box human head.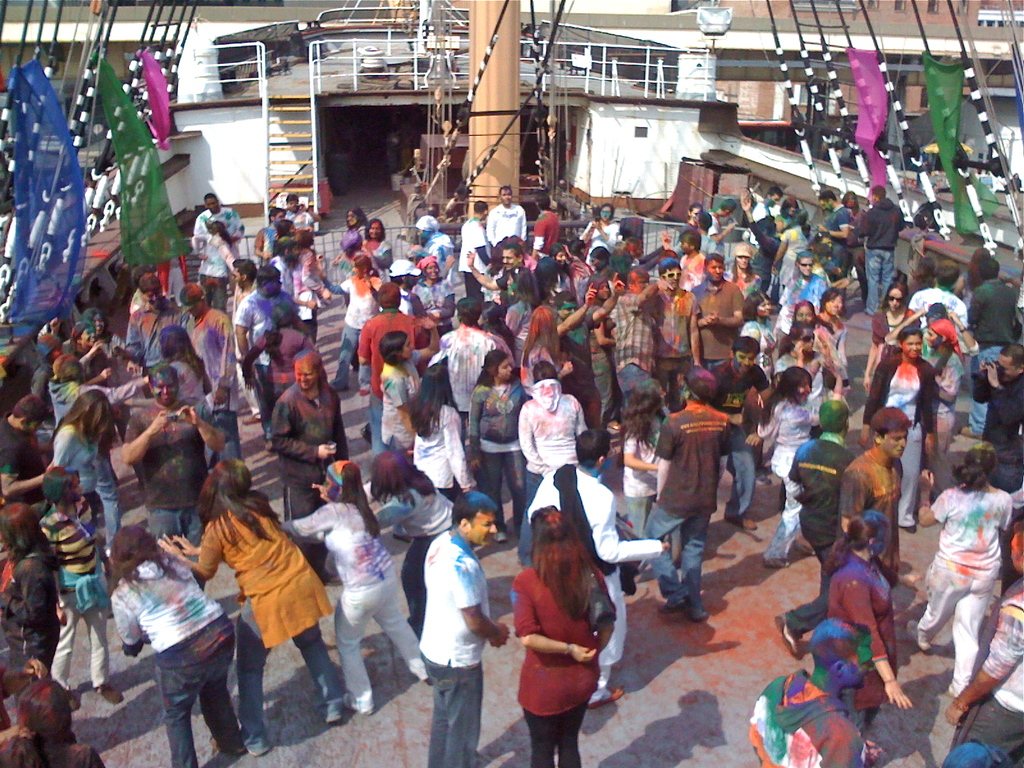
<box>326,461,364,499</box>.
